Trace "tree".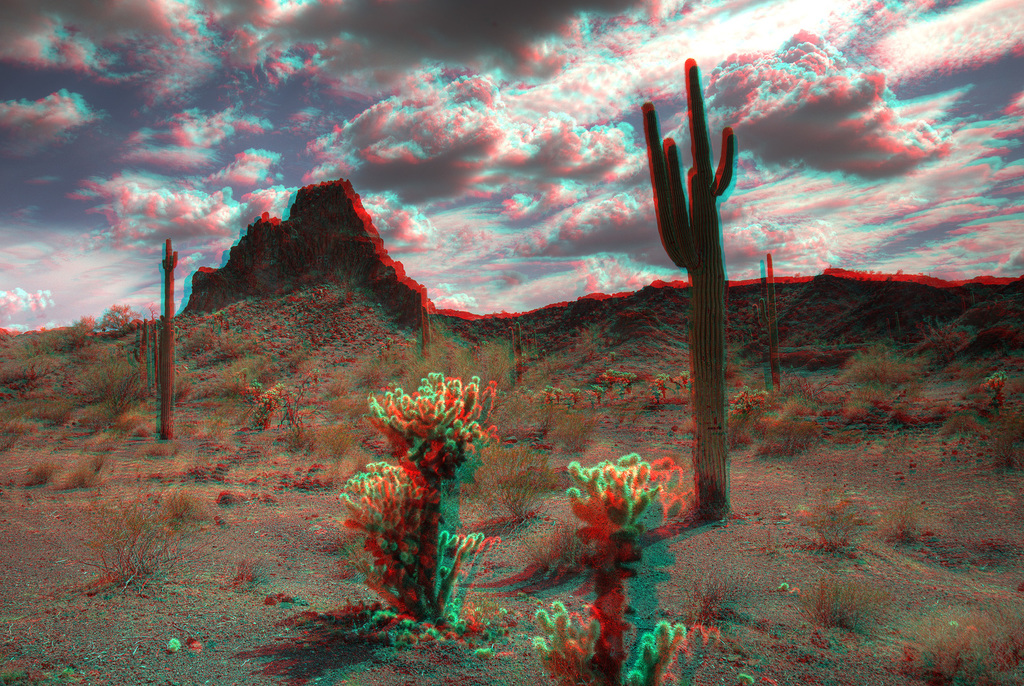
Traced to pyautogui.locateOnScreen(146, 300, 155, 323).
